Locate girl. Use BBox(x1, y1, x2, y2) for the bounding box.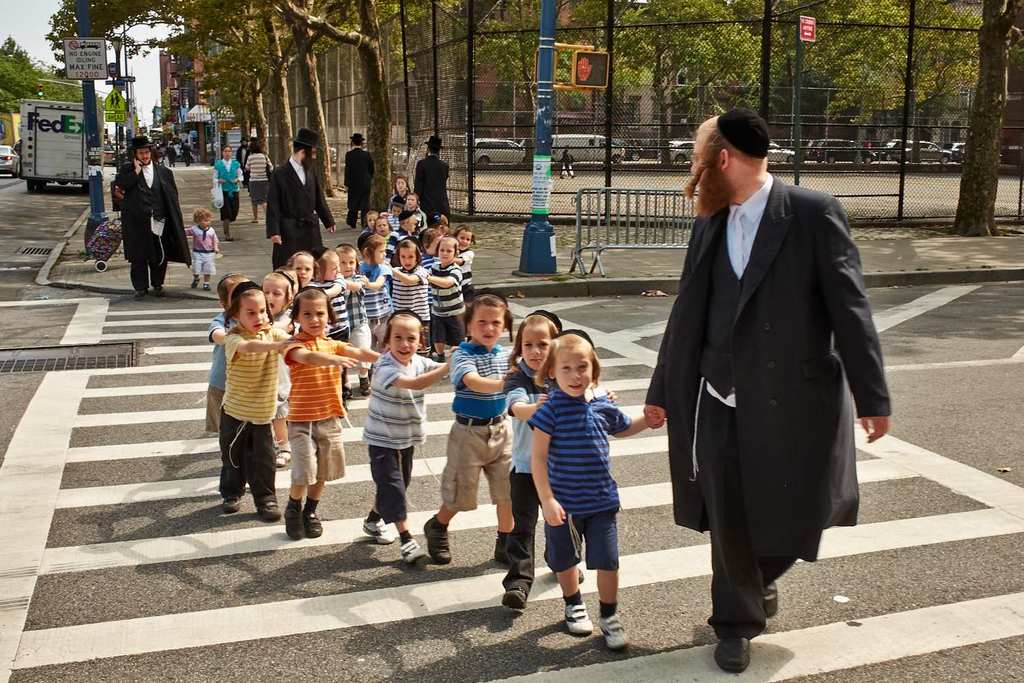
BBox(371, 213, 397, 236).
